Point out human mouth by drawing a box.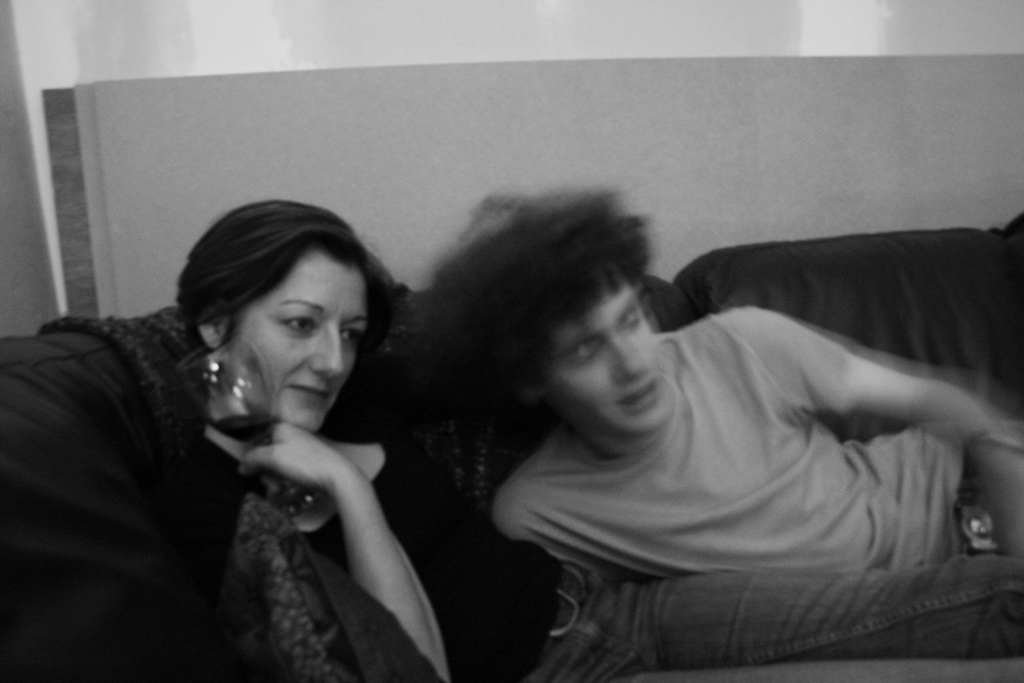
[624, 383, 657, 415].
